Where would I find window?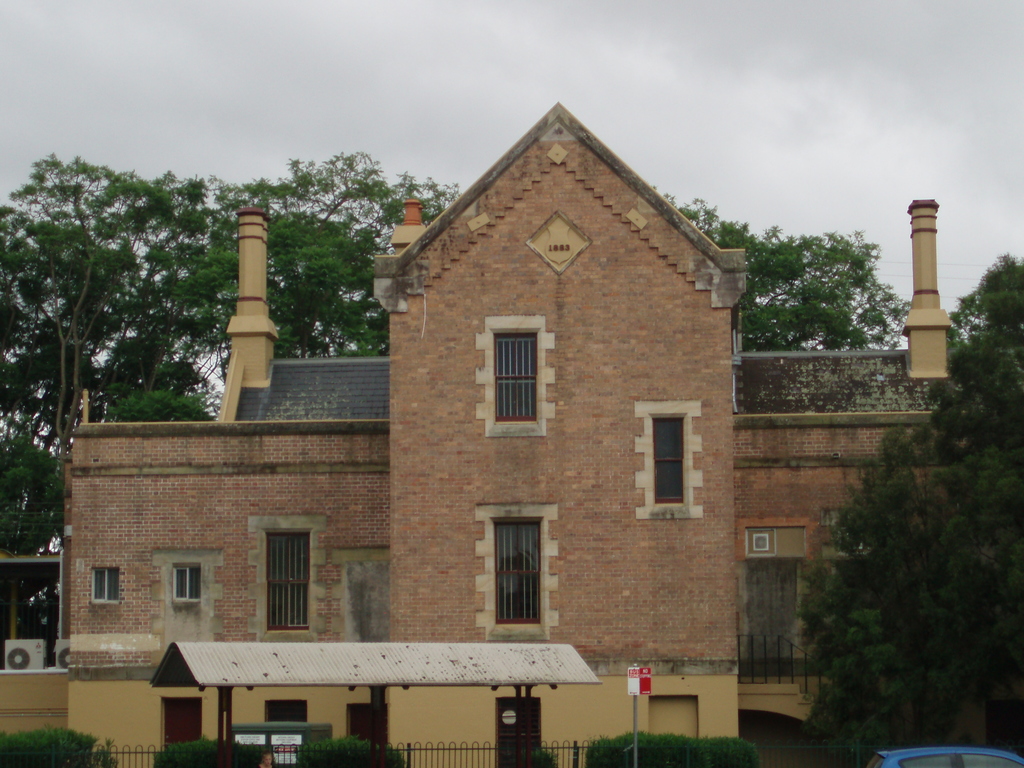
At (left=259, top=534, right=308, bottom=626).
